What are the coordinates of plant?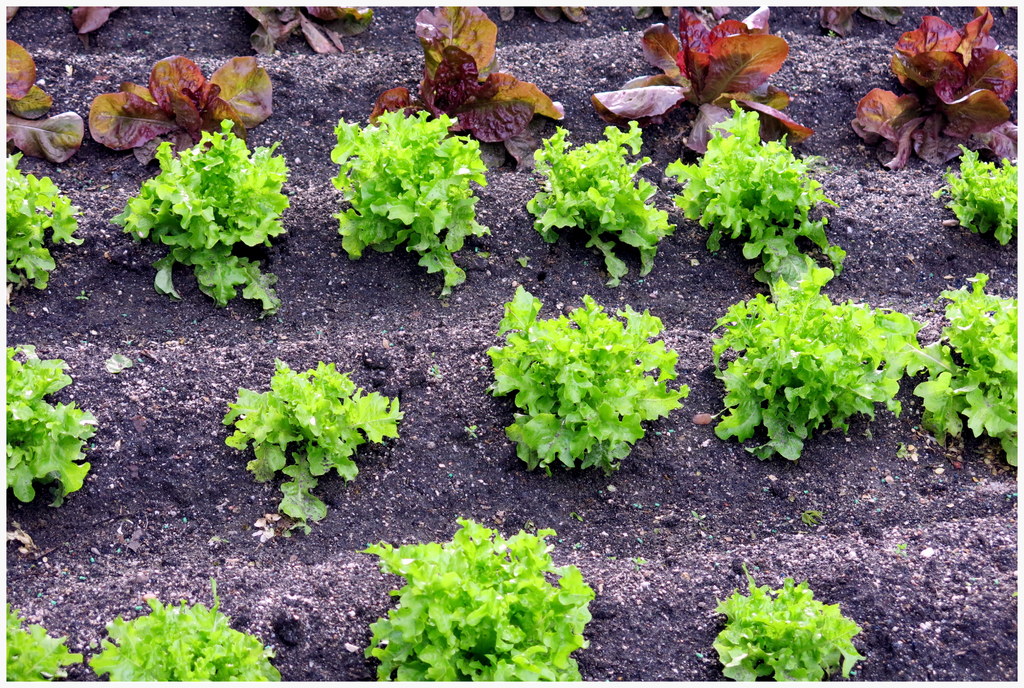
(247,0,368,56).
